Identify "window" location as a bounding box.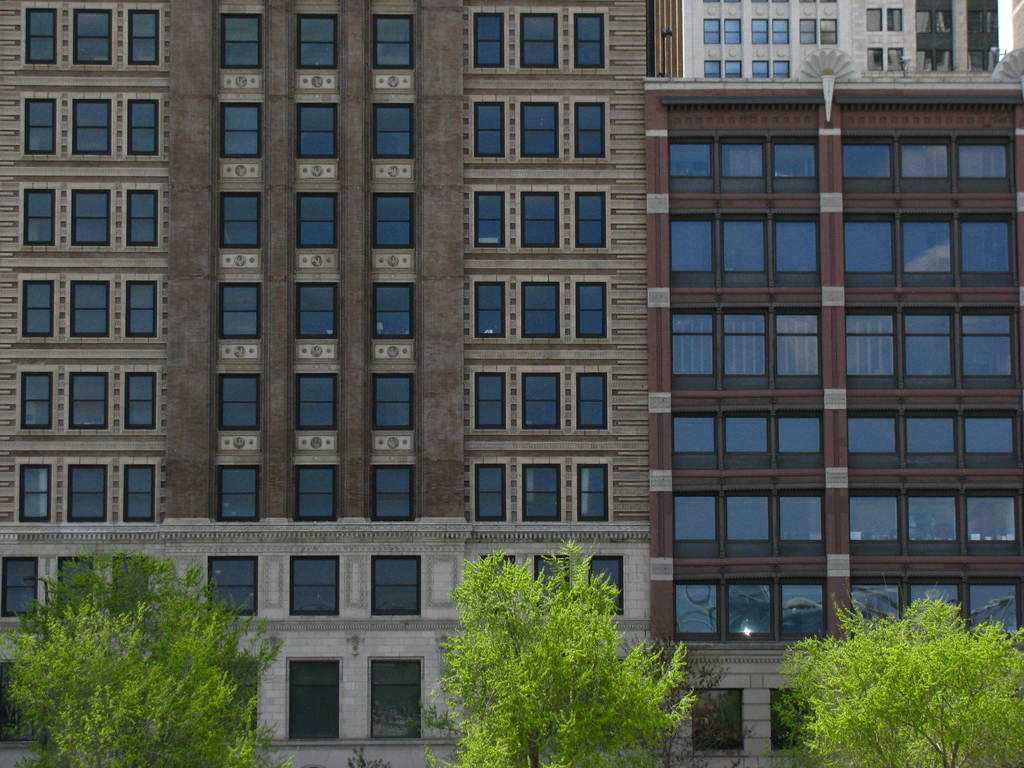
region(844, 207, 1020, 291).
